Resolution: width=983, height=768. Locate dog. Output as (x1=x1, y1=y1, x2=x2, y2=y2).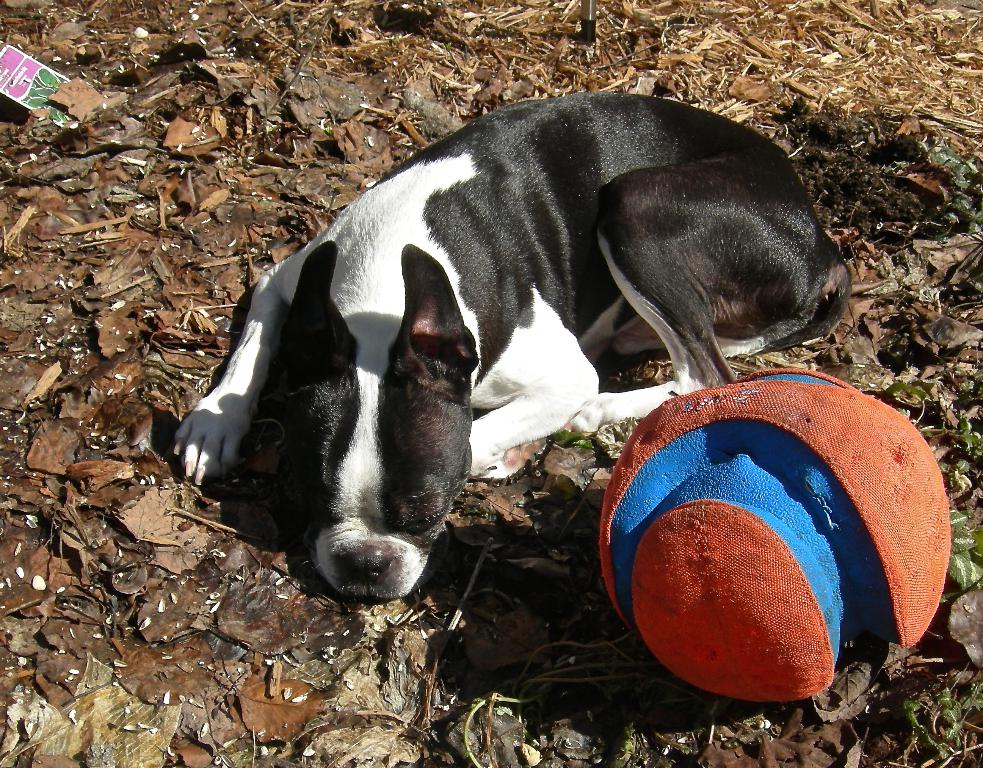
(x1=166, y1=89, x2=855, y2=603).
